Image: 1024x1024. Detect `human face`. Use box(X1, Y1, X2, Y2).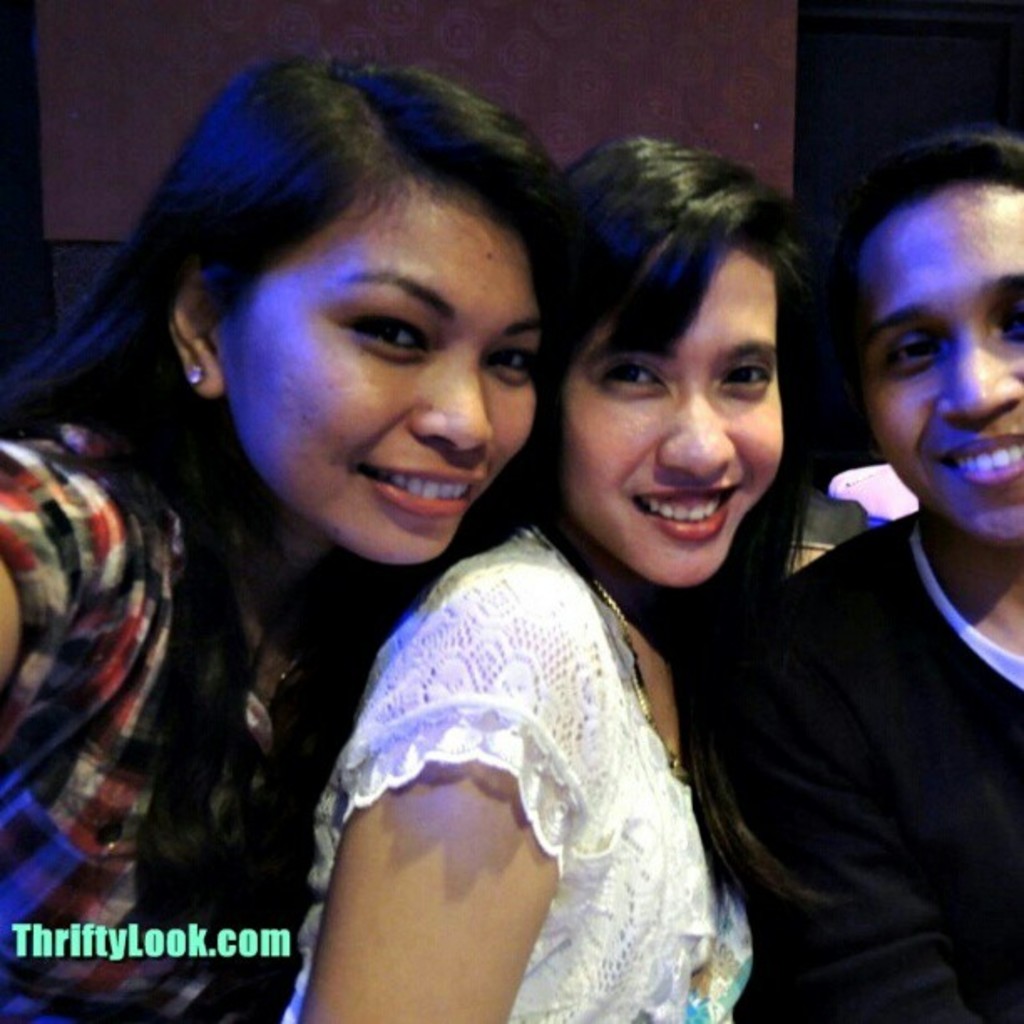
box(862, 182, 1022, 554).
